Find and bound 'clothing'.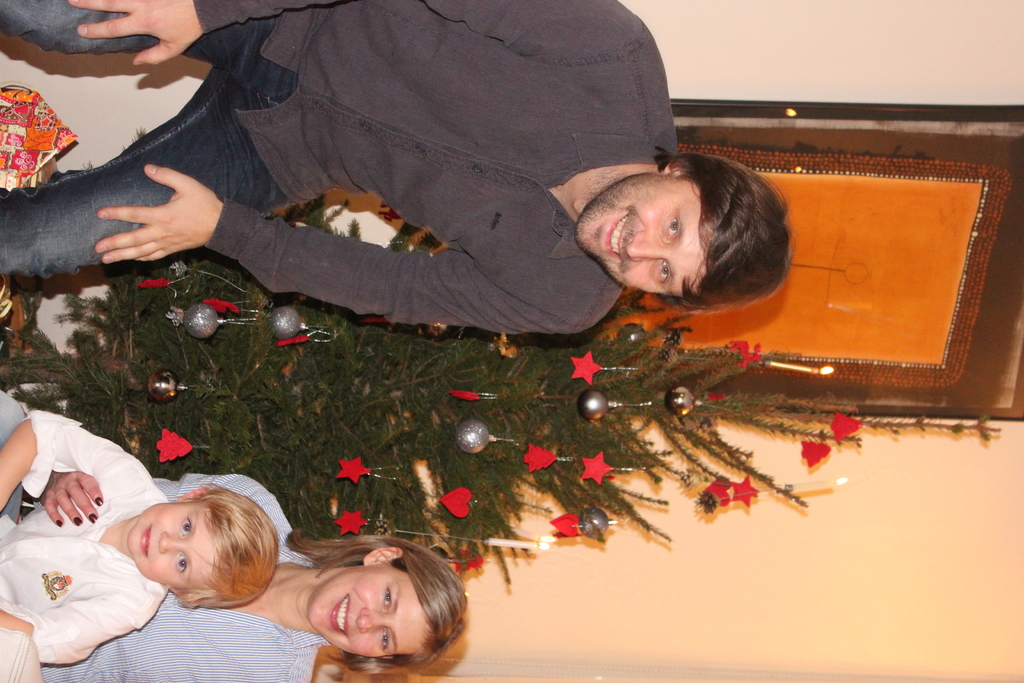
Bound: select_region(1, 0, 681, 342).
